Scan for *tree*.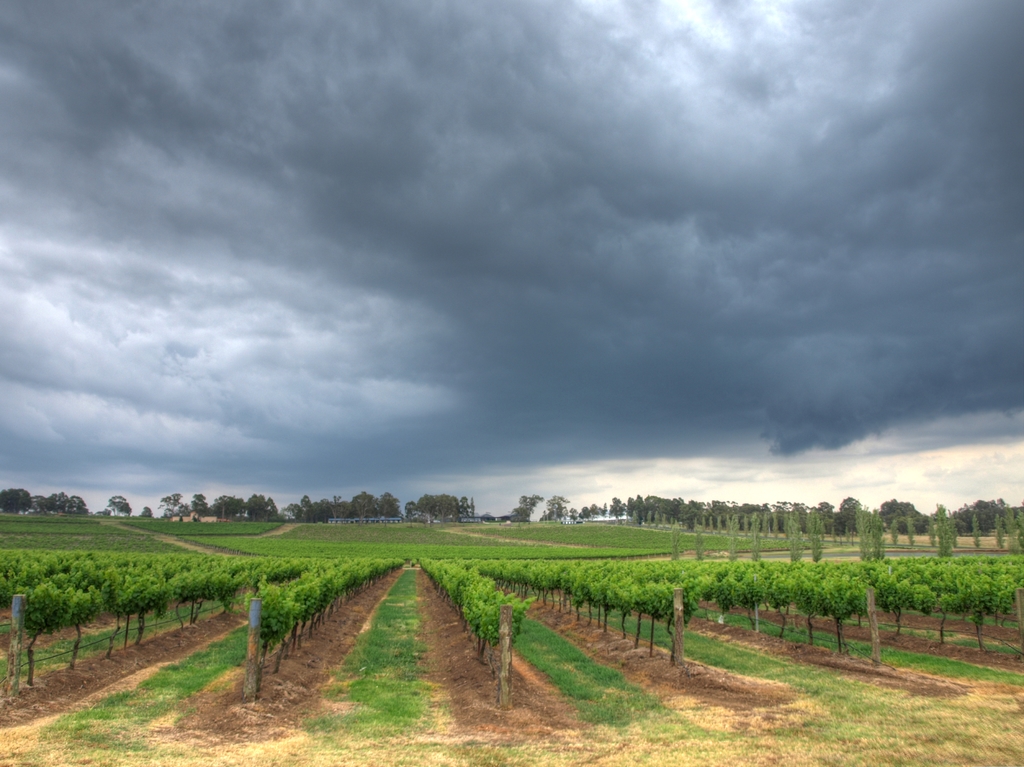
Scan result: {"x1": 0, "y1": 485, "x2": 34, "y2": 518}.
